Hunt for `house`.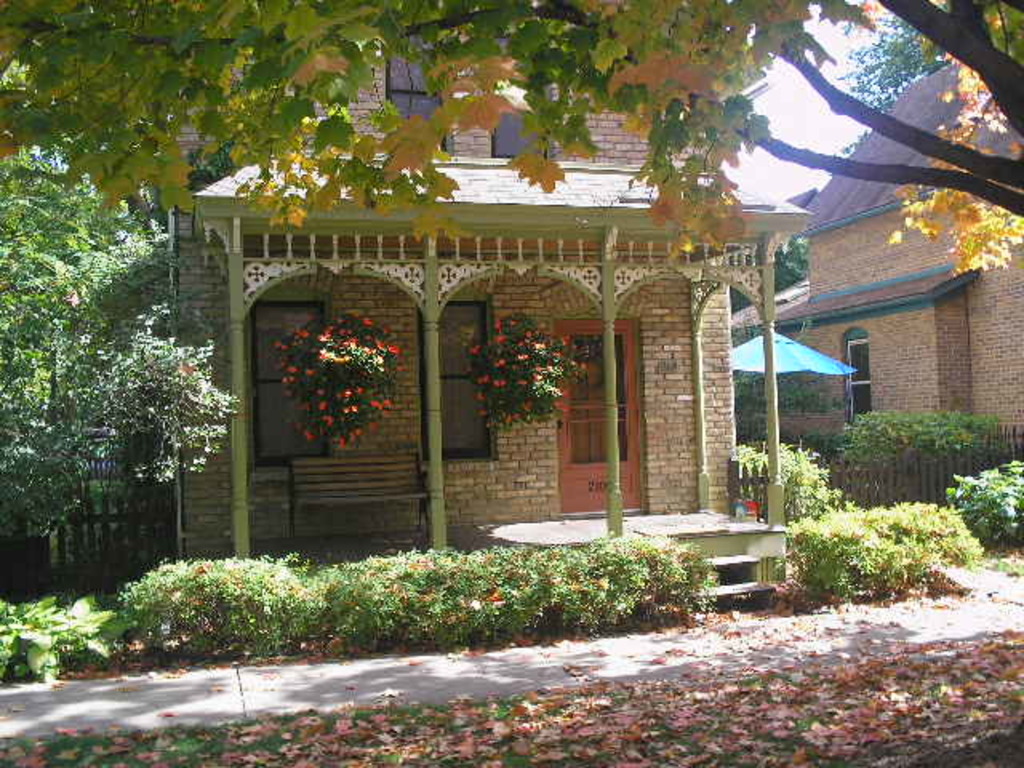
Hunted down at 165/0/814/574.
